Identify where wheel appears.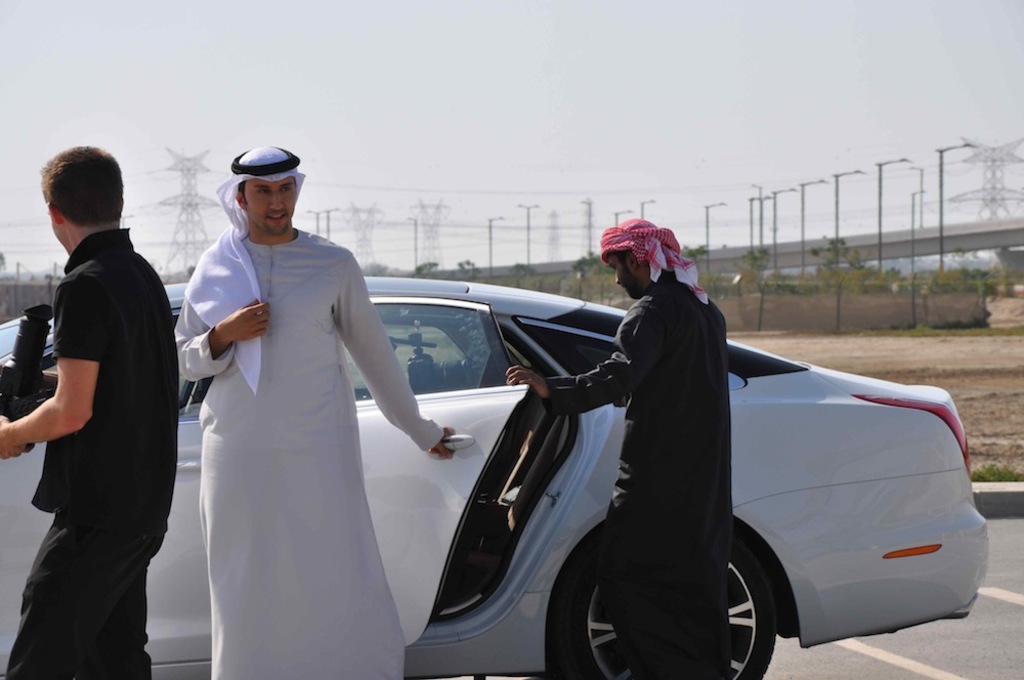
Appears at 565, 523, 782, 679.
